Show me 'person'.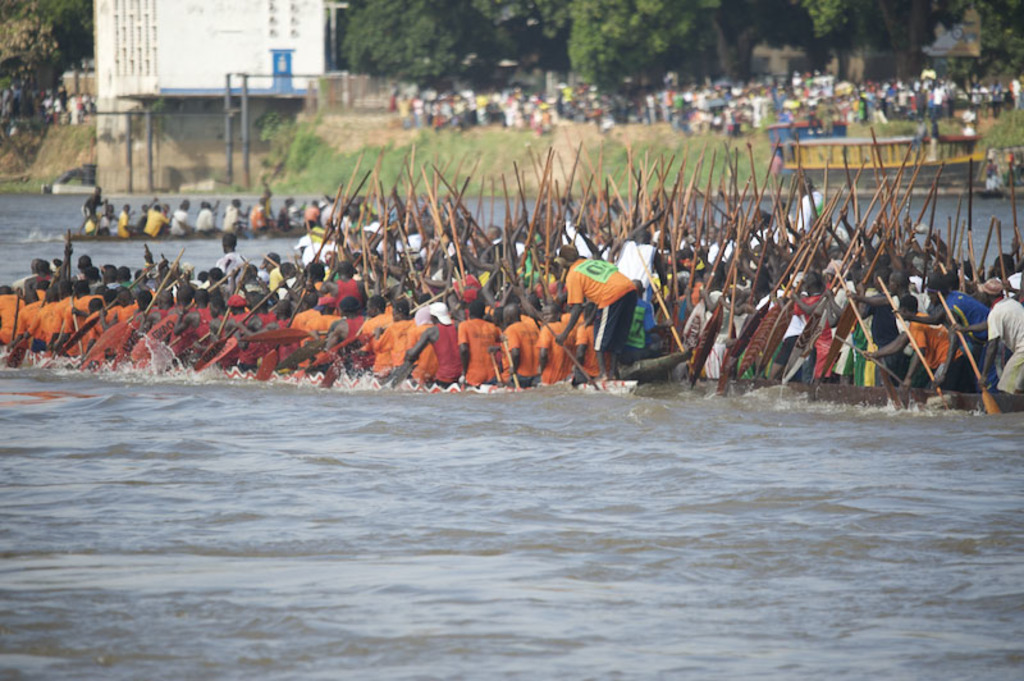
'person' is here: BBox(106, 283, 145, 365).
